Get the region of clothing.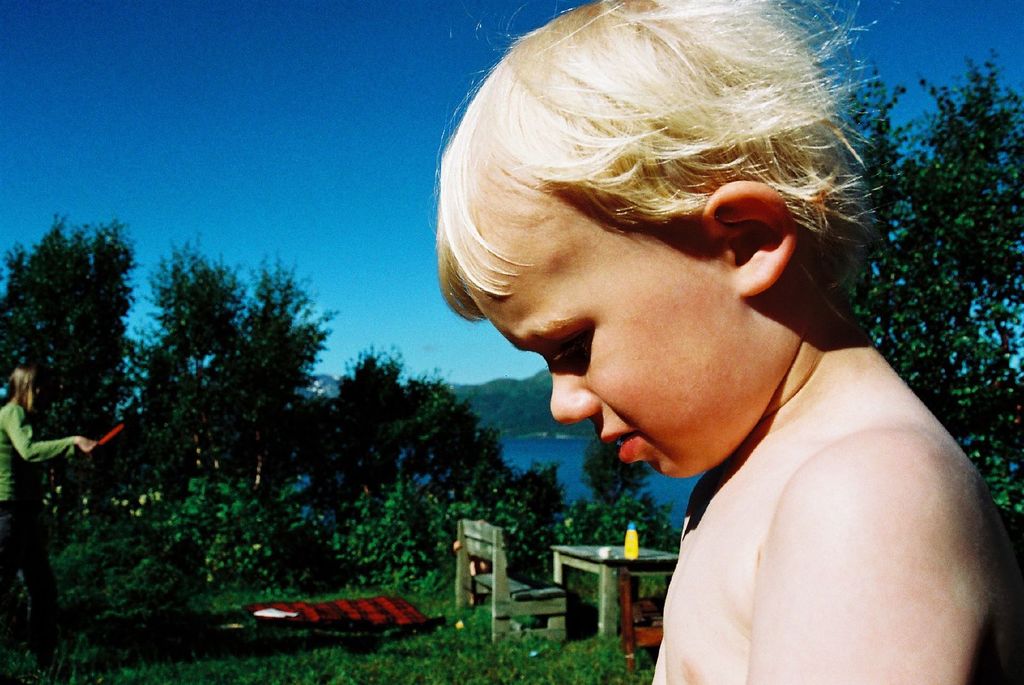
locate(0, 402, 72, 641).
